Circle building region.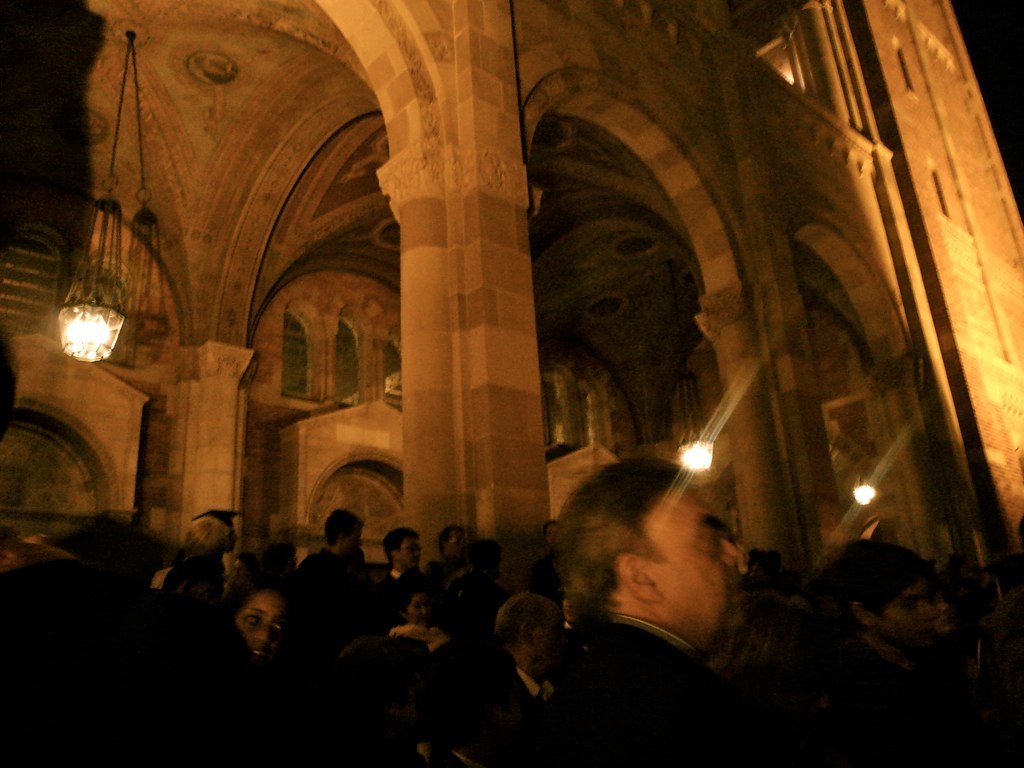
Region: [1,0,1023,765].
